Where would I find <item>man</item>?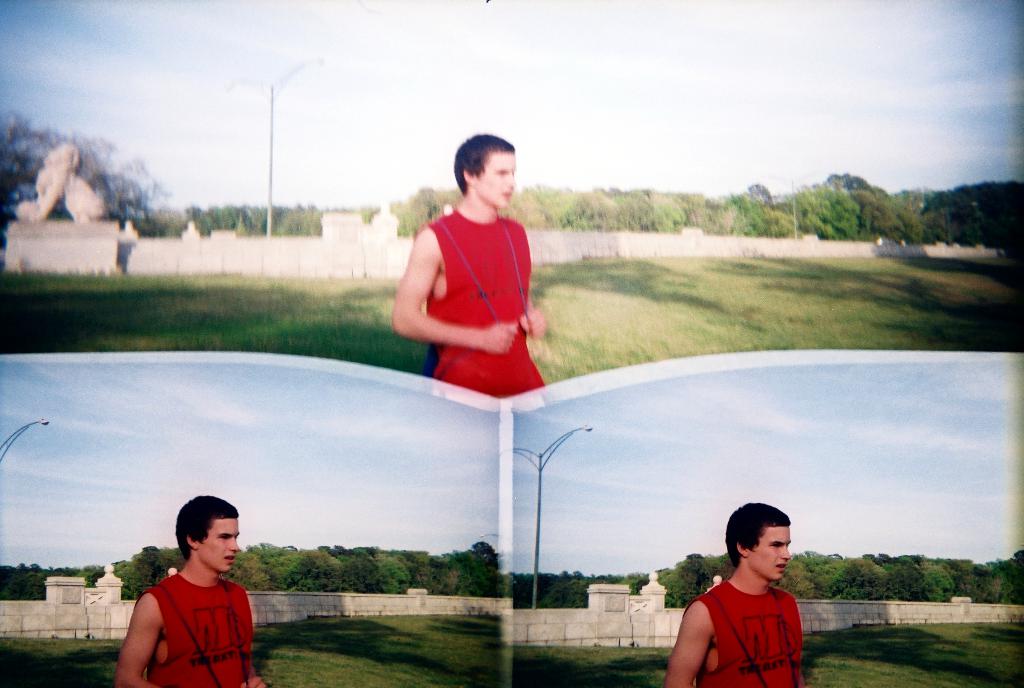
At <box>113,492,271,687</box>.
